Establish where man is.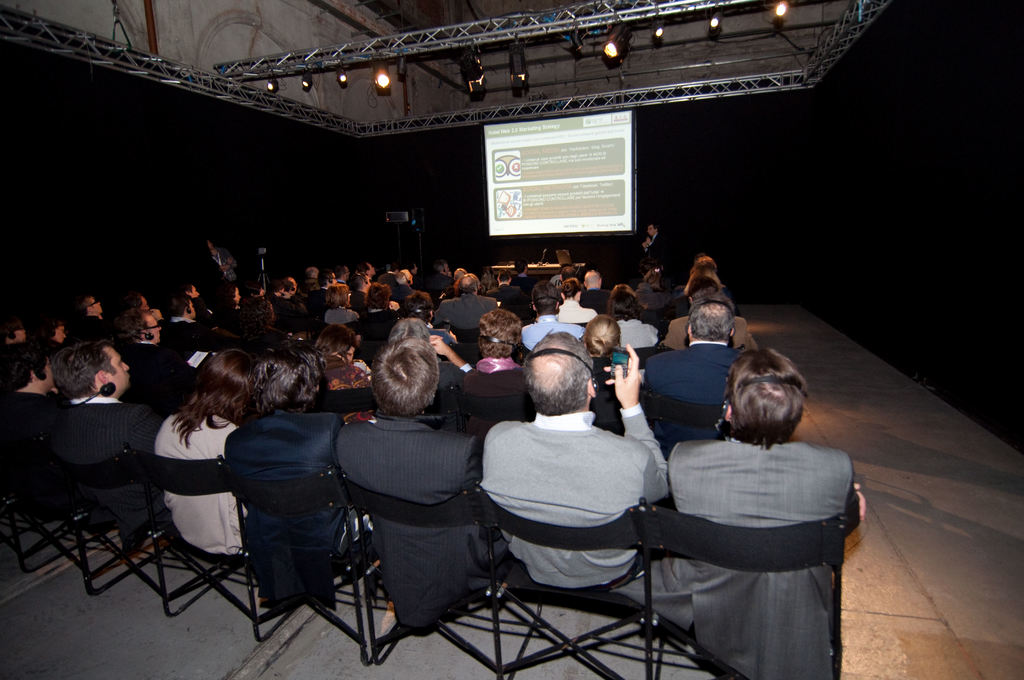
Established at 0/339/88/521.
